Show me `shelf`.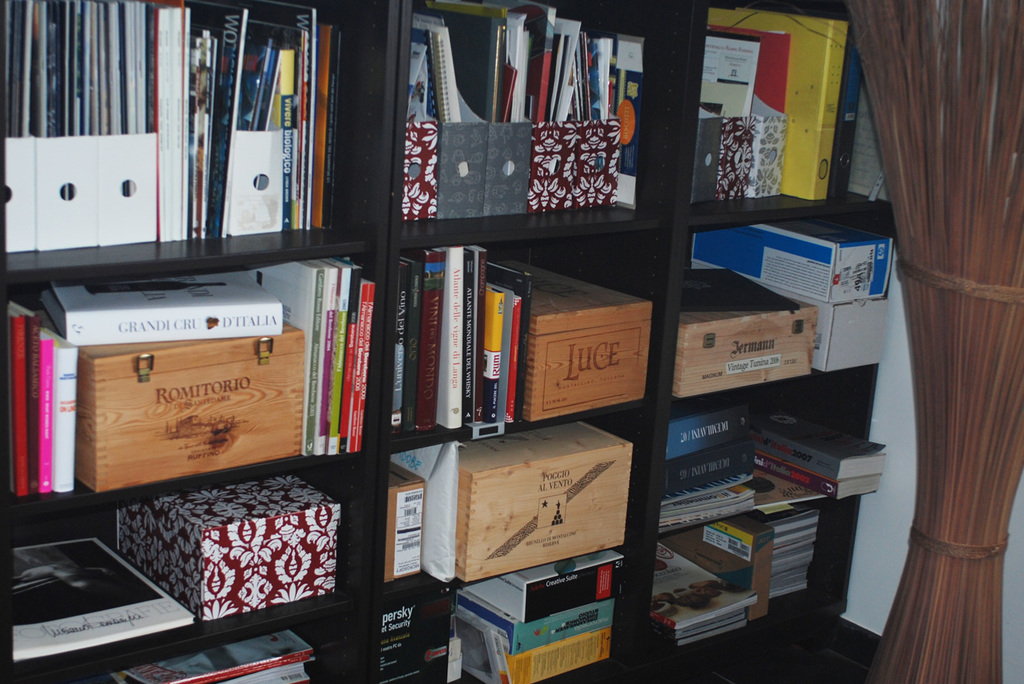
`shelf` is here: detection(0, 0, 406, 255).
